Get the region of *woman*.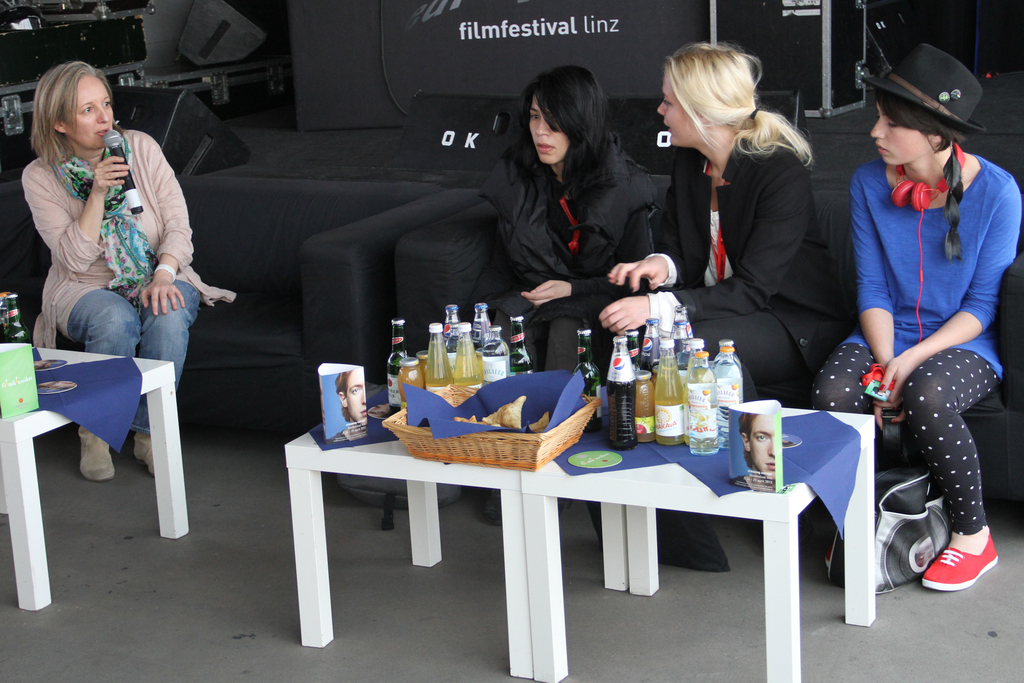
<region>486, 62, 646, 514</region>.
